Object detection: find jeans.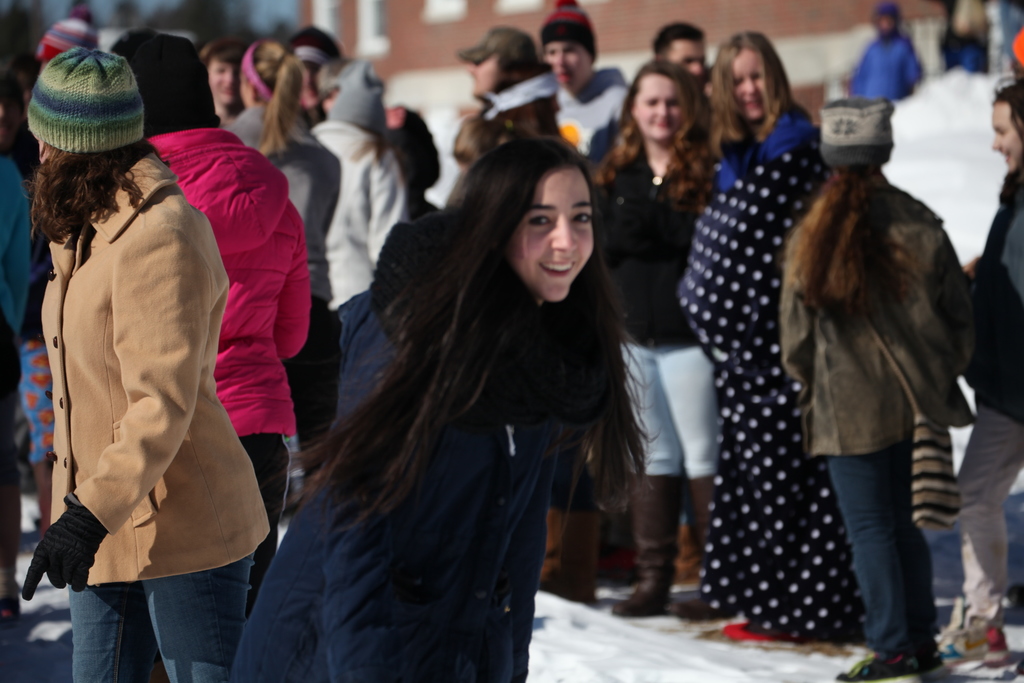
crop(829, 440, 941, 662).
